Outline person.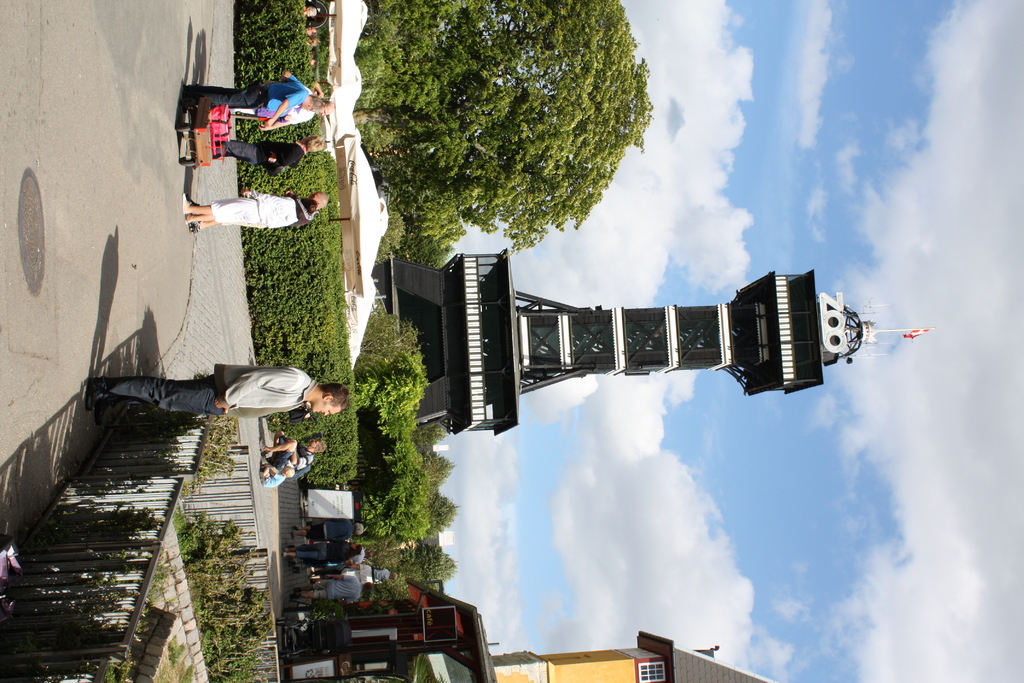
Outline: left=257, top=458, right=295, bottom=487.
